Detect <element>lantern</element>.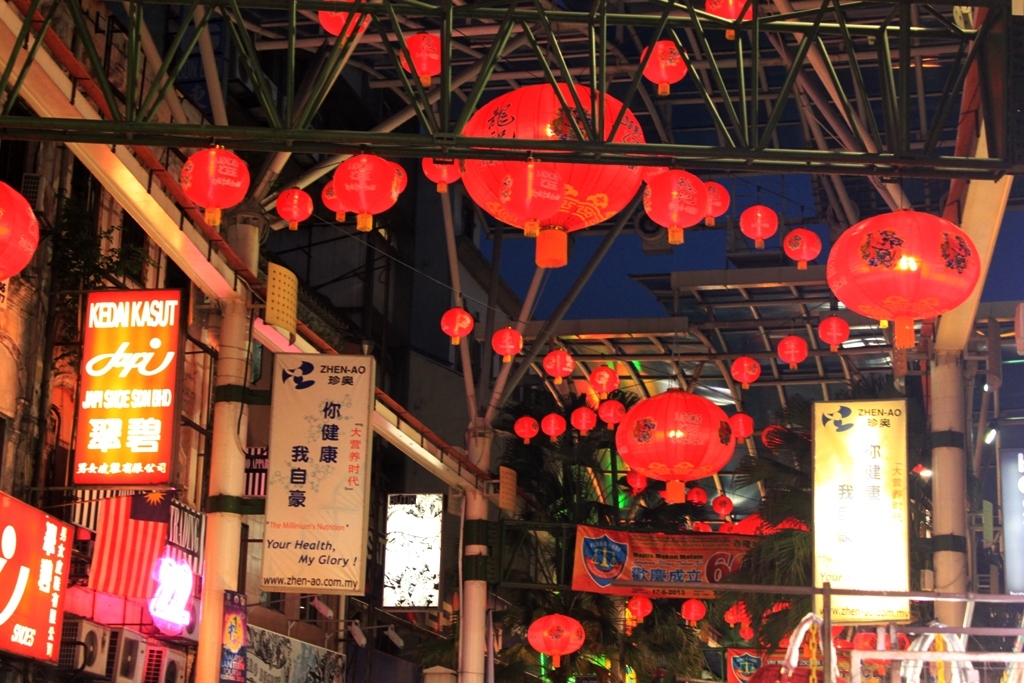
Detected at BBox(541, 348, 571, 384).
